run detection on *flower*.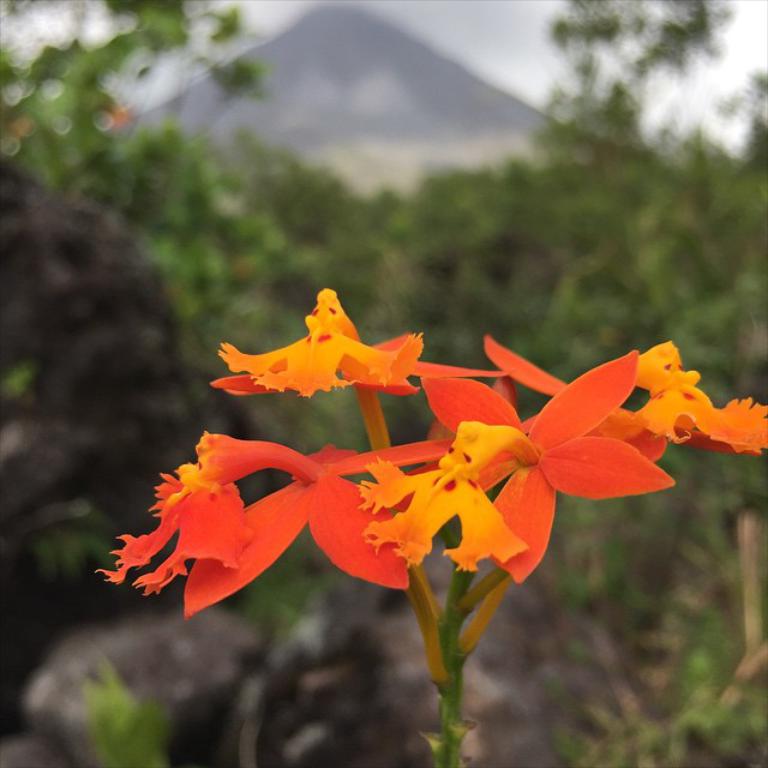
Result: [left=212, top=280, right=508, bottom=400].
